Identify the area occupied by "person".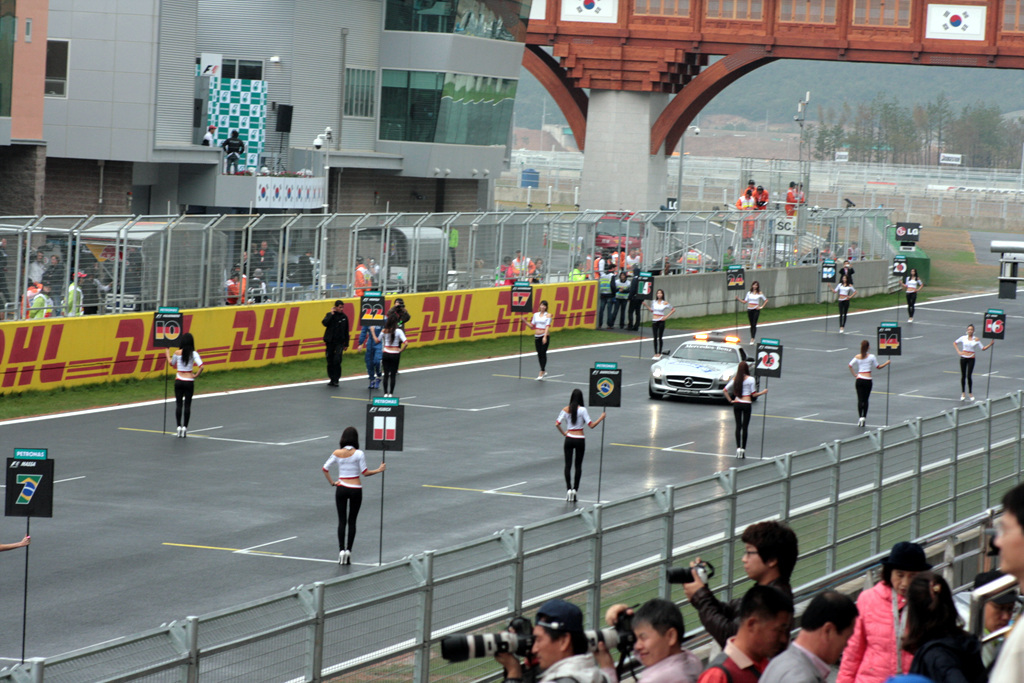
Area: 754,183,771,207.
